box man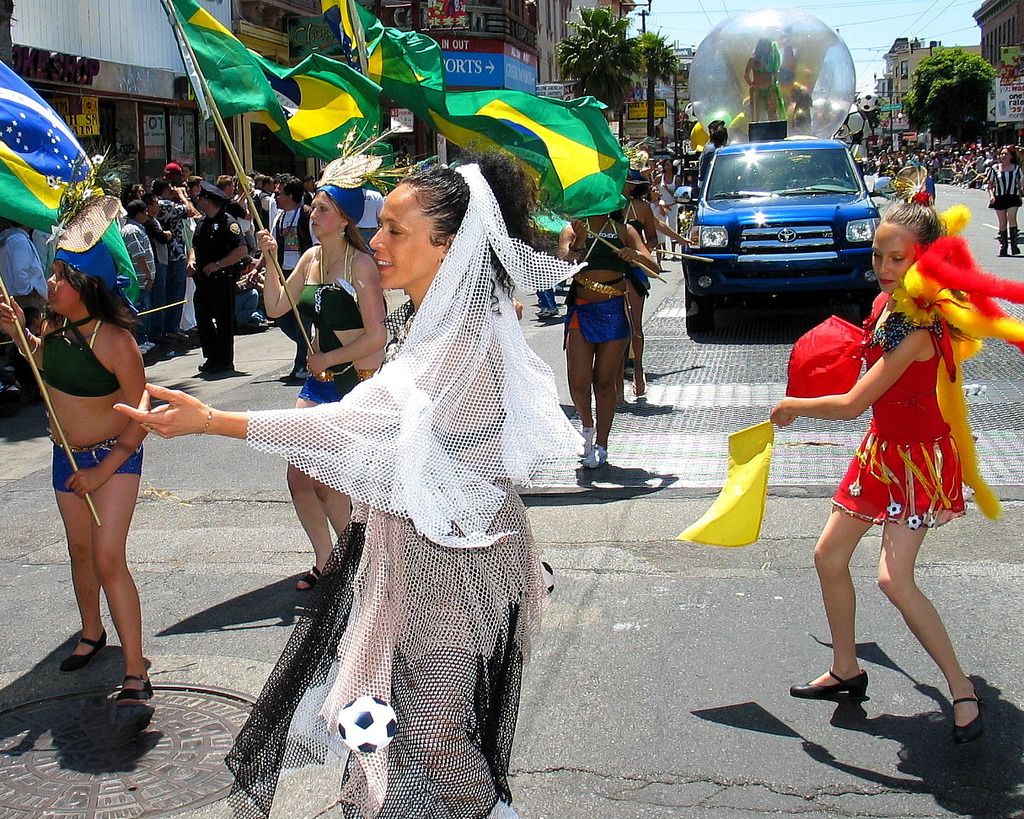
[x1=693, y1=118, x2=731, y2=188]
